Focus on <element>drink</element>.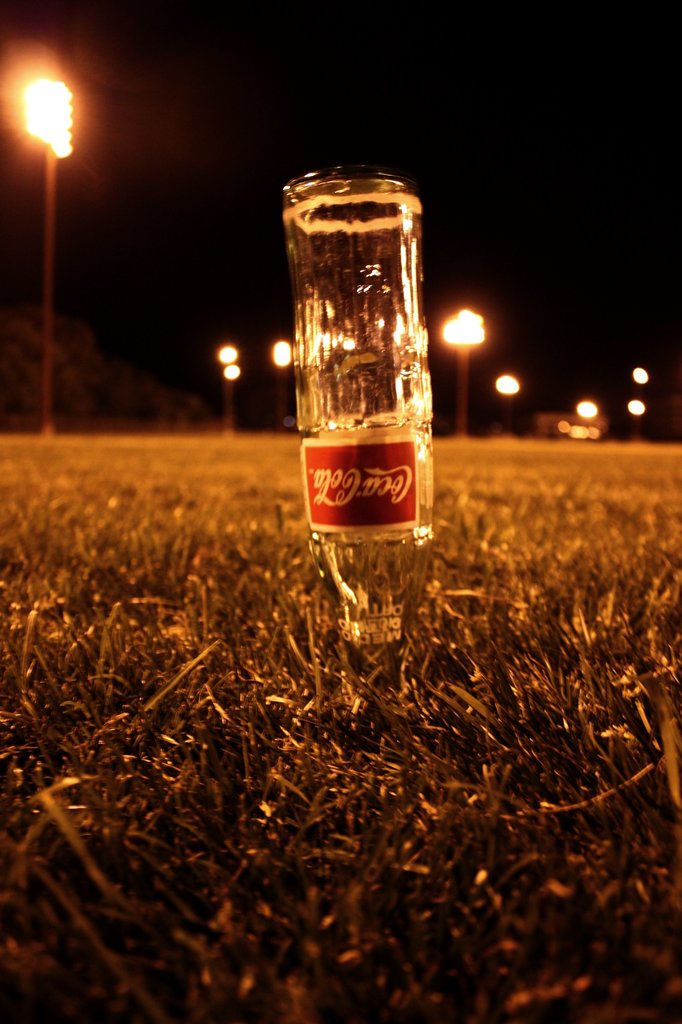
Focused at pyautogui.locateOnScreen(289, 134, 437, 657).
